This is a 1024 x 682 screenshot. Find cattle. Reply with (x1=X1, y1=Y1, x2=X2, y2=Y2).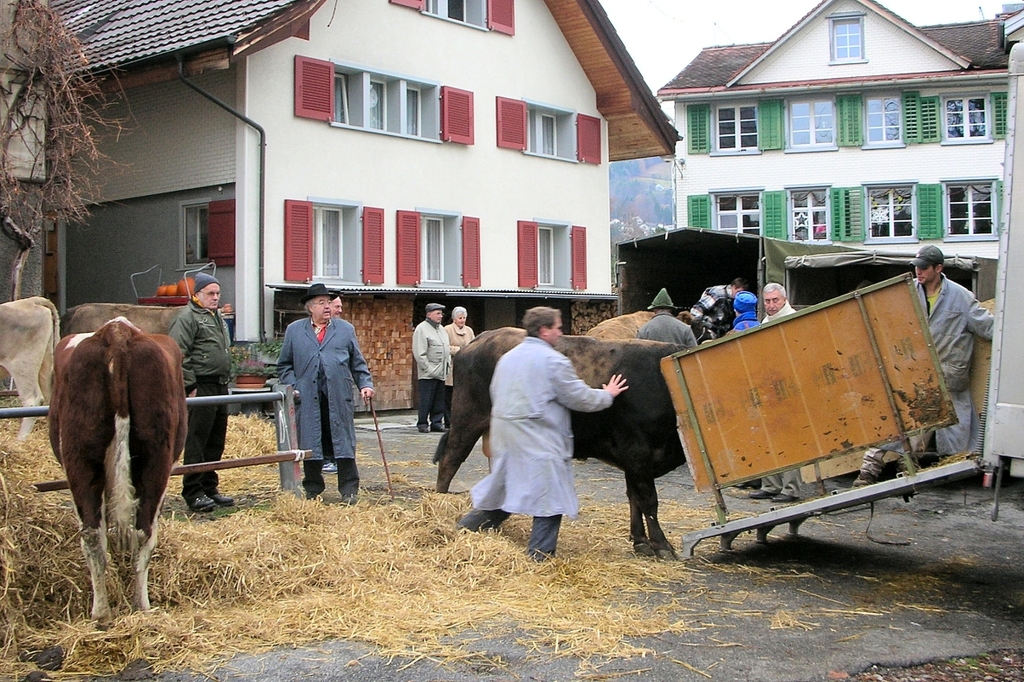
(x1=437, y1=326, x2=689, y2=563).
